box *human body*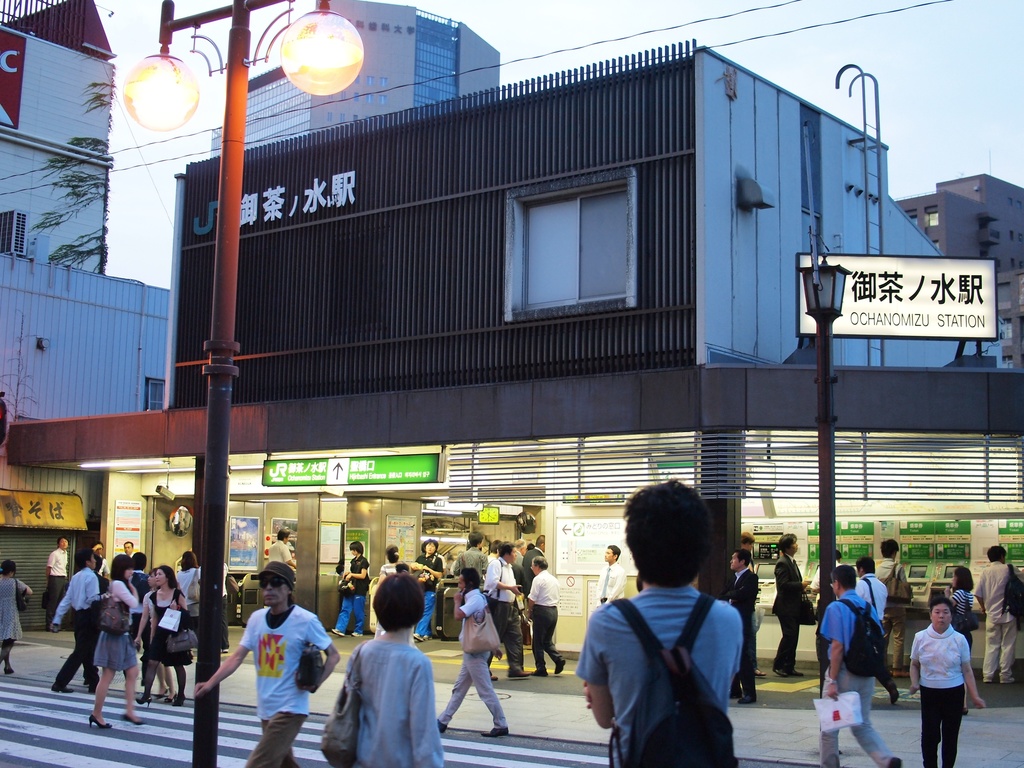
detection(819, 586, 886, 767)
